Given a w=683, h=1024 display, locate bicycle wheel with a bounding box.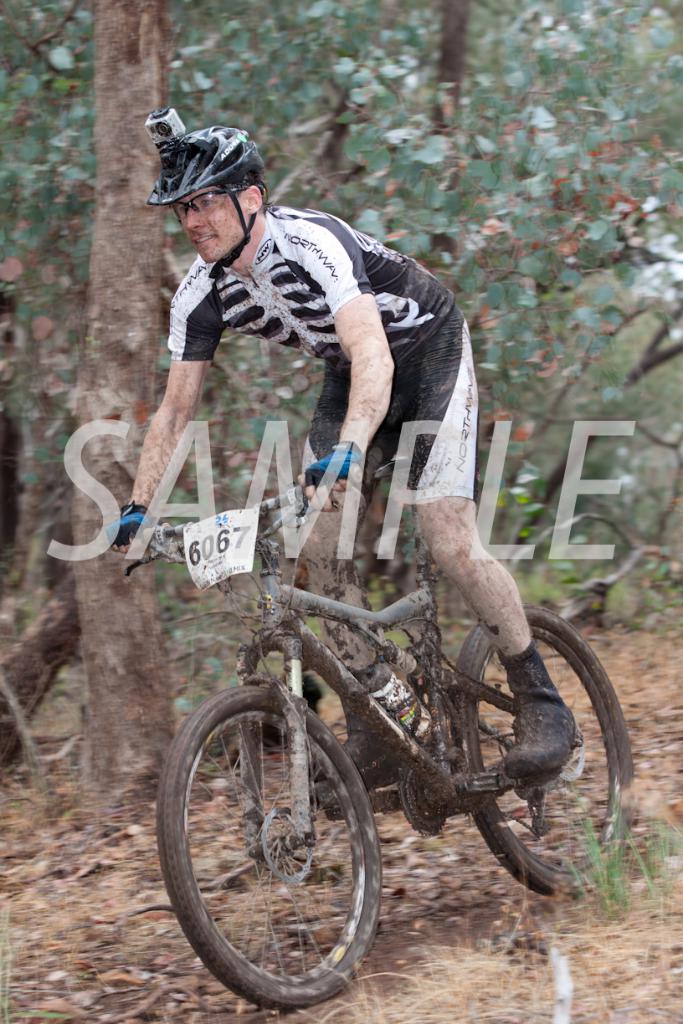
Located: 150 678 381 1009.
